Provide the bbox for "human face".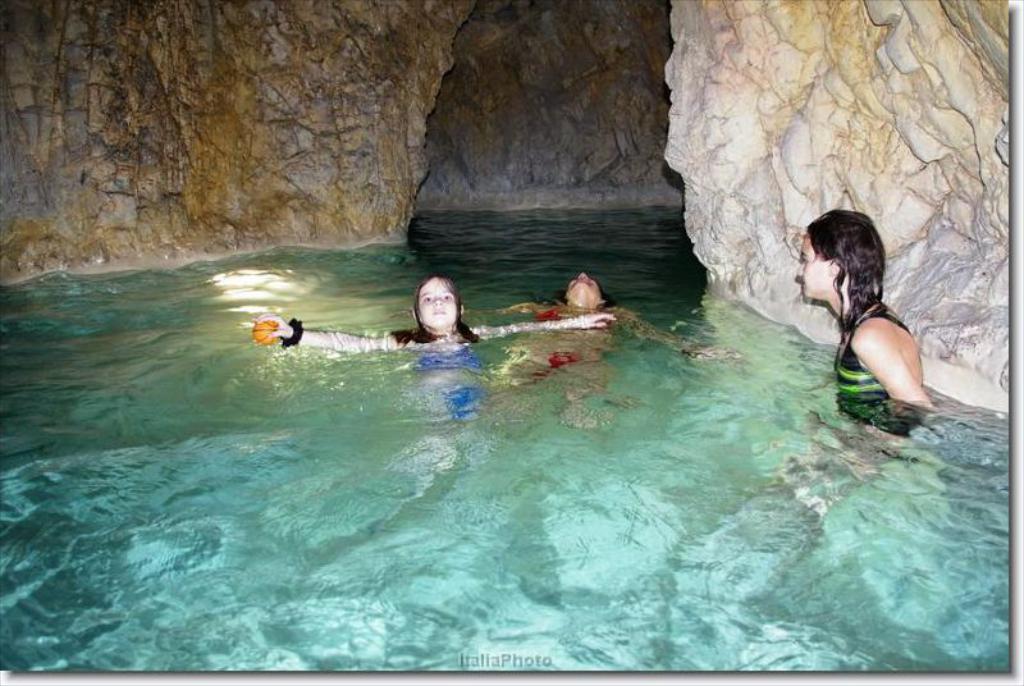
l=415, t=282, r=454, b=324.
